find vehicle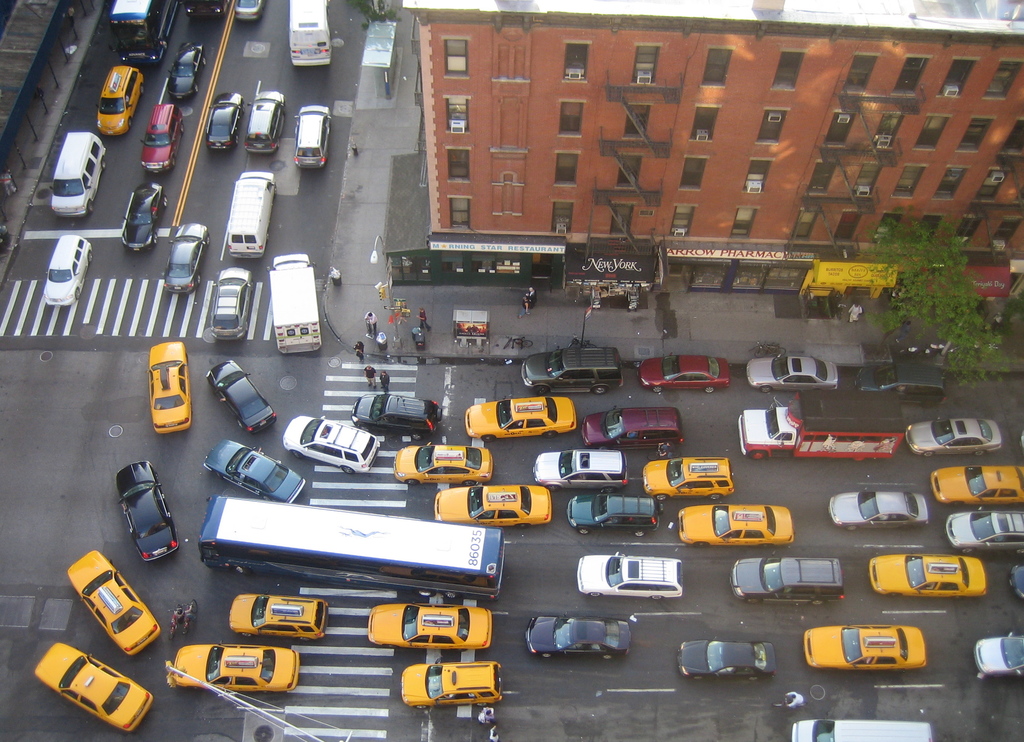
(x1=399, y1=661, x2=505, y2=708)
